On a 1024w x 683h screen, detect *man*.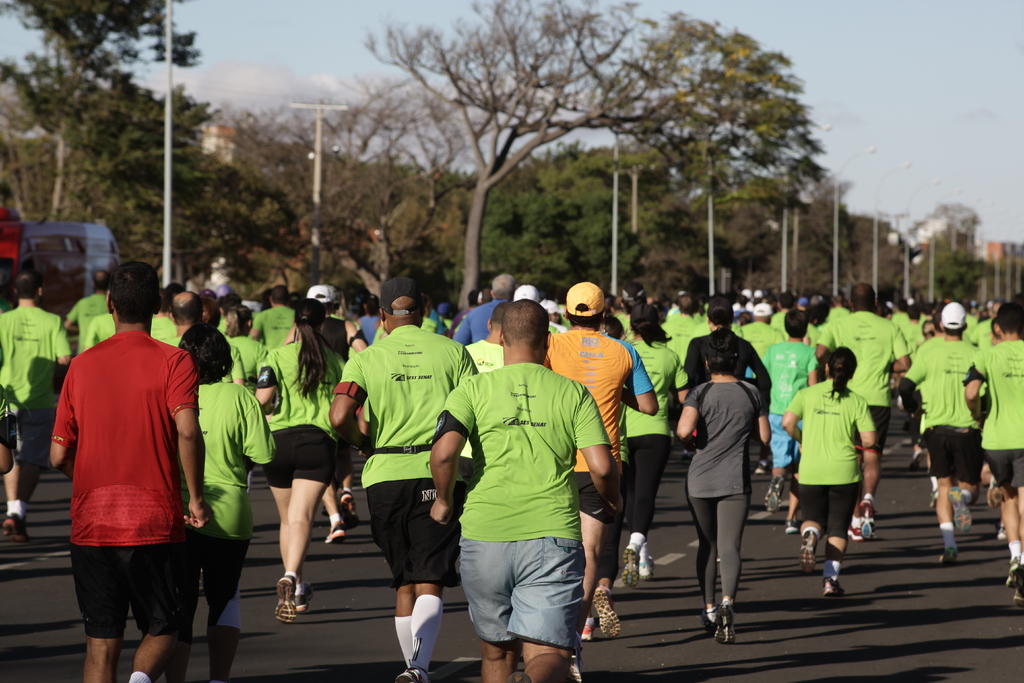
(966, 302, 1023, 604).
